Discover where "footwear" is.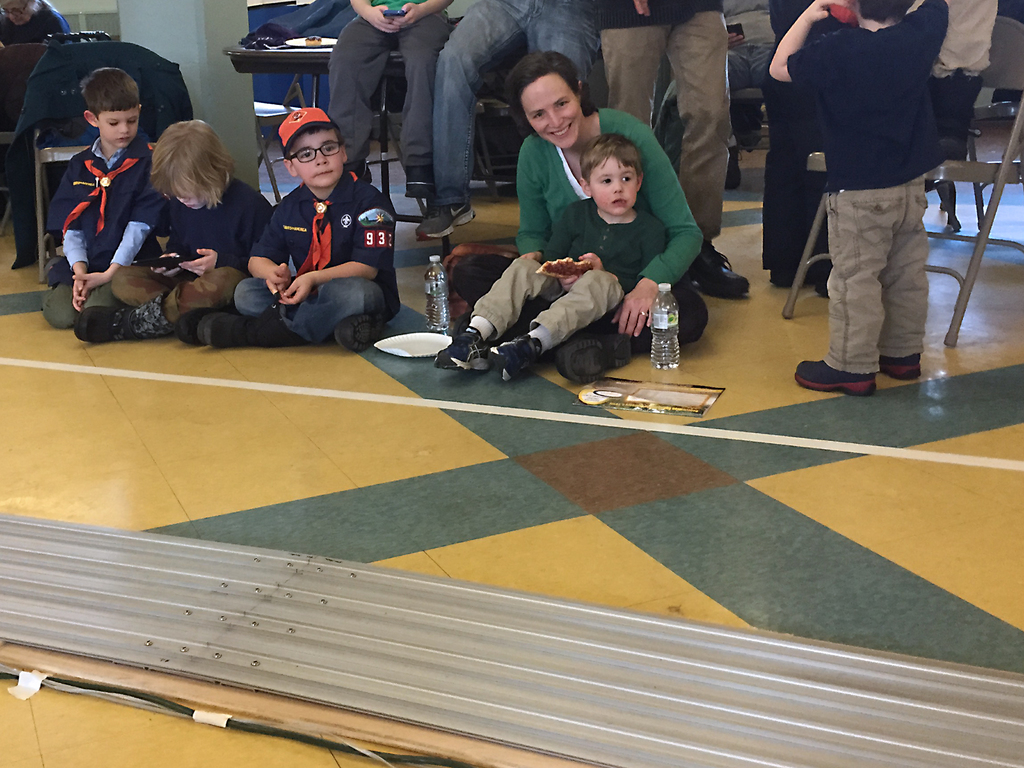
Discovered at [486, 328, 541, 378].
